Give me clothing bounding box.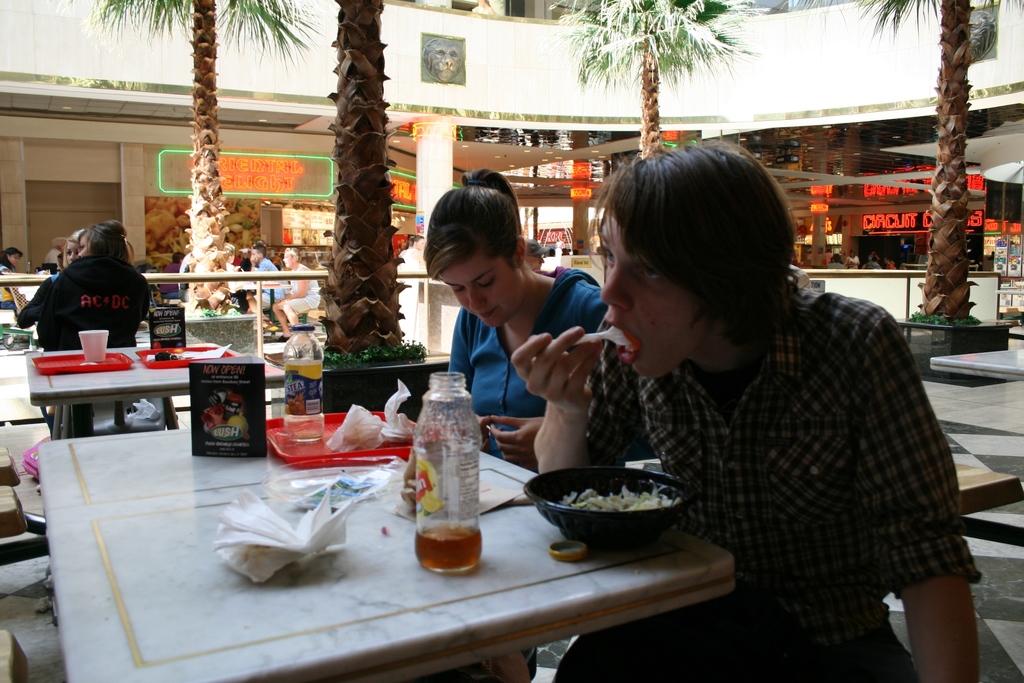
bbox=(828, 262, 845, 270).
